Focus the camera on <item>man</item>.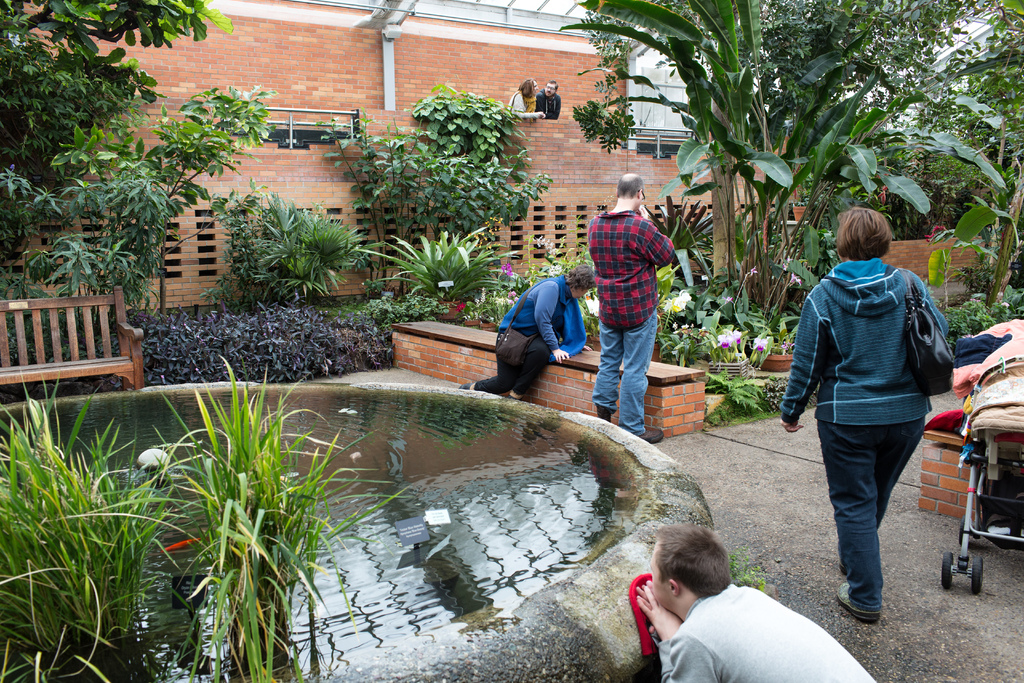
Focus region: bbox=(634, 521, 878, 682).
